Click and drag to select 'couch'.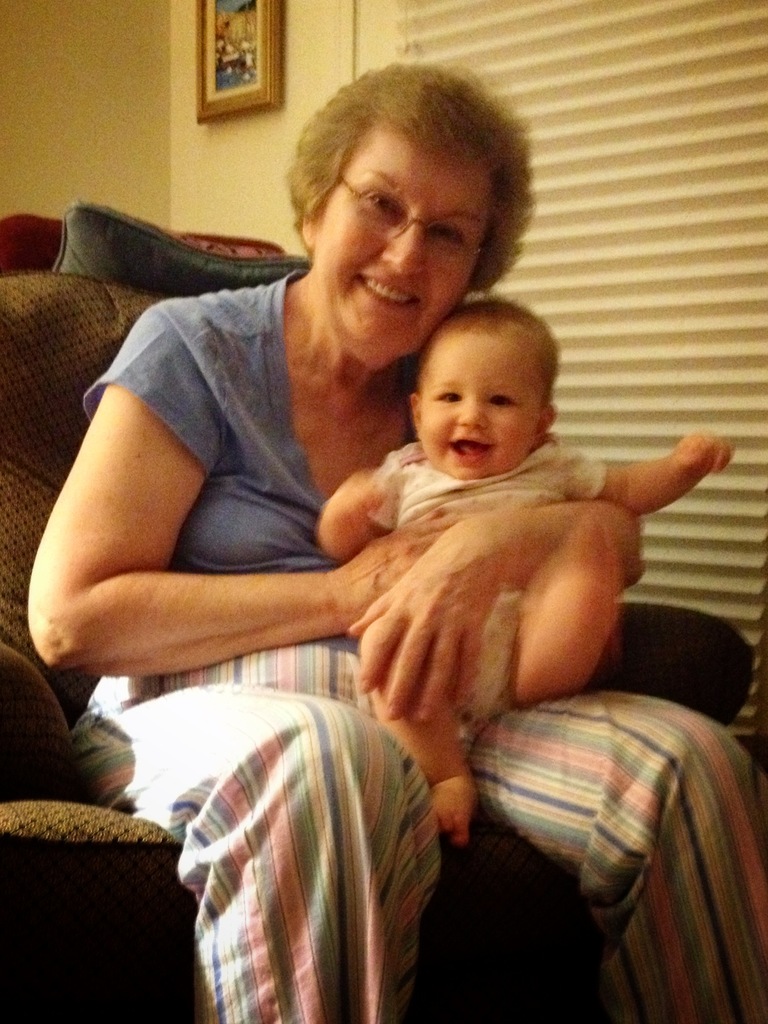
Selection: pyautogui.locateOnScreen(0, 147, 671, 958).
